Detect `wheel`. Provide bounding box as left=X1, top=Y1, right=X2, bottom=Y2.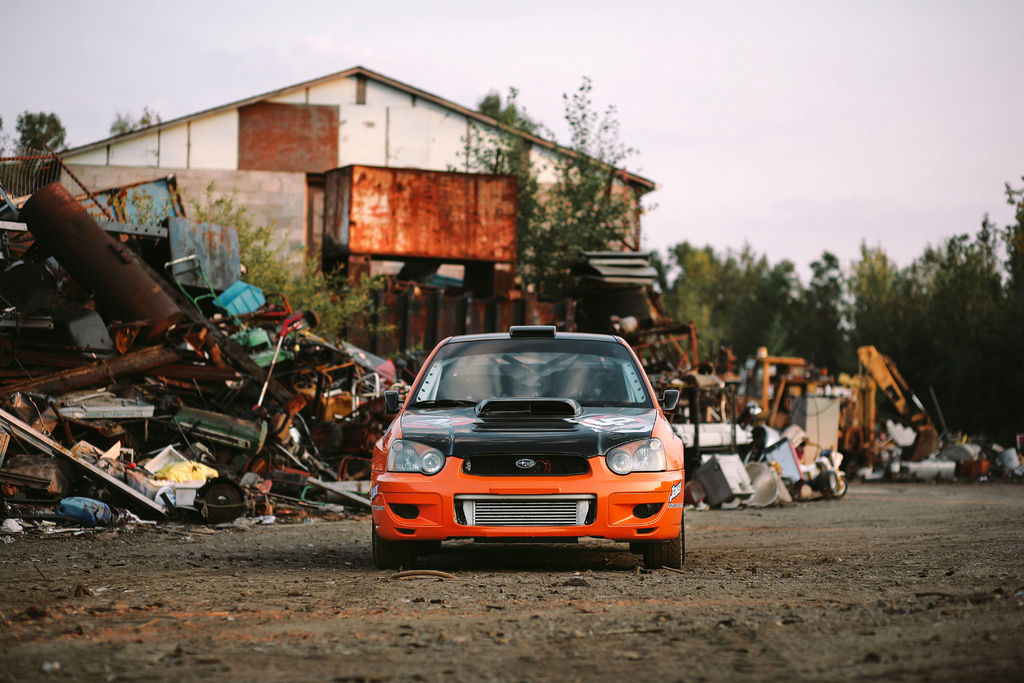
left=414, top=539, right=442, bottom=563.
